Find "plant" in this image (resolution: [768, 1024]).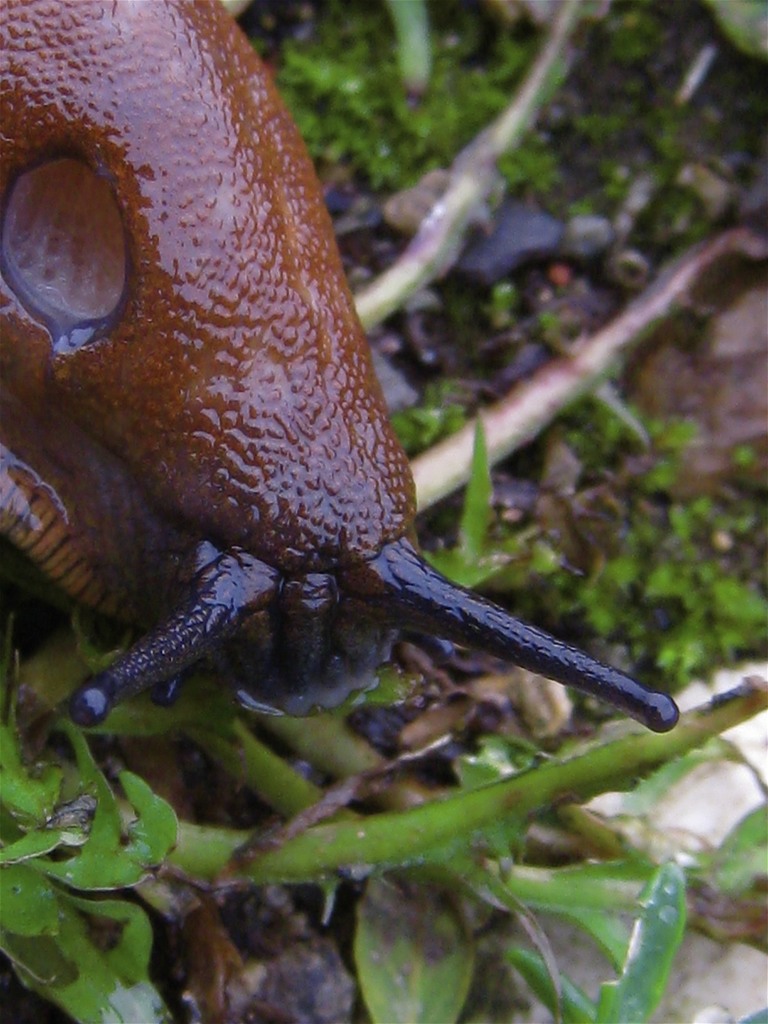
BBox(276, 40, 582, 216).
